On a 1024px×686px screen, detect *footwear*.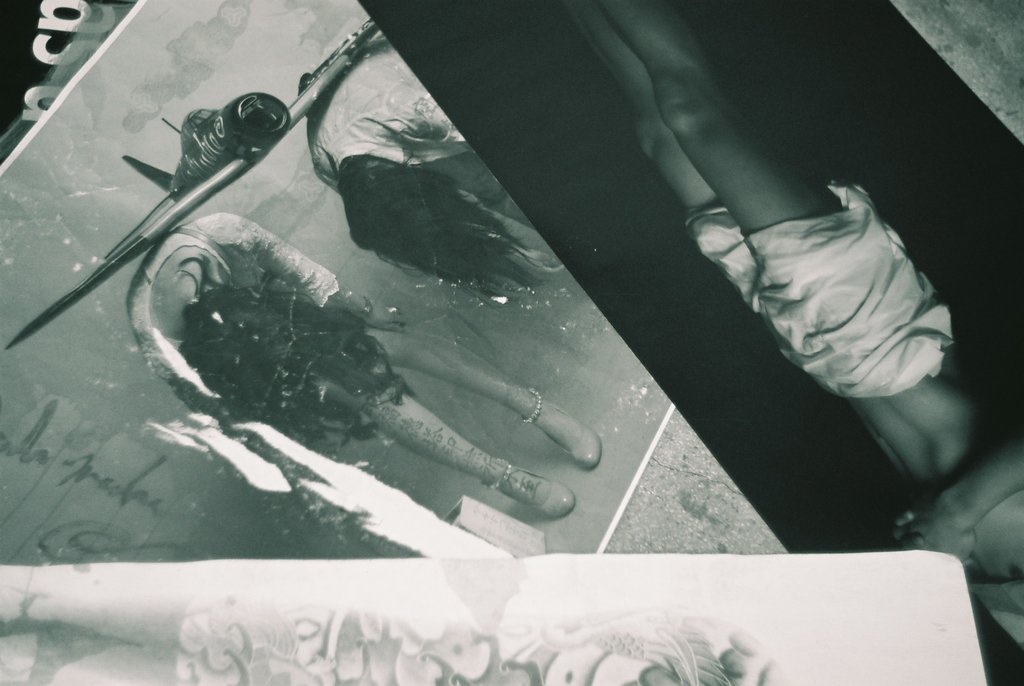
<bbox>503, 464, 568, 520</bbox>.
